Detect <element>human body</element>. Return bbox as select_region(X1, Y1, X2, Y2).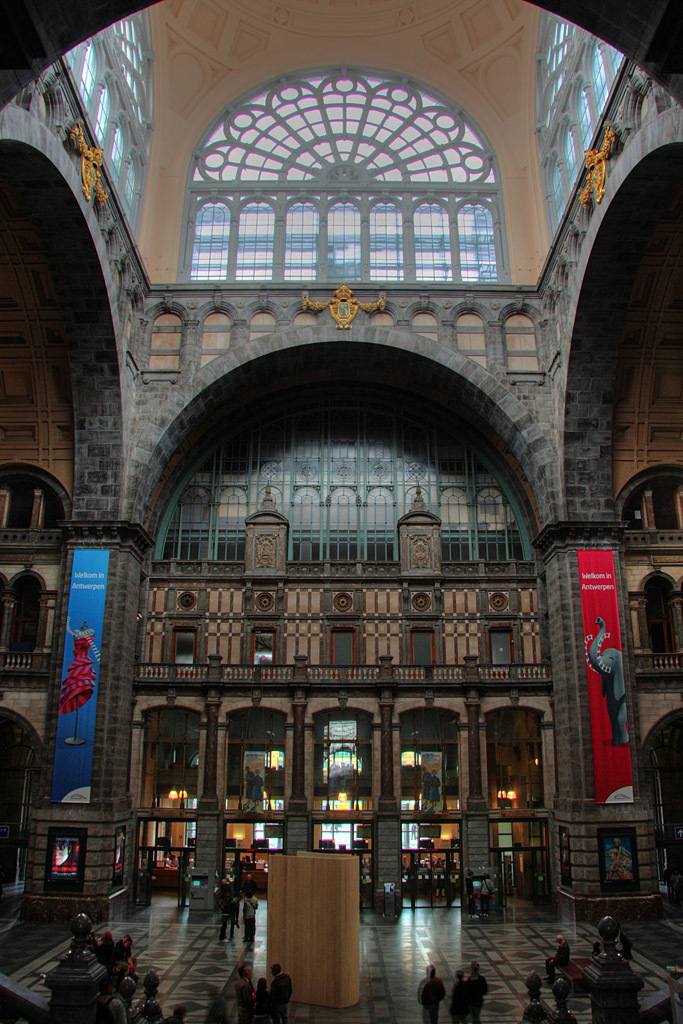
select_region(460, 951, 479, 1023).
